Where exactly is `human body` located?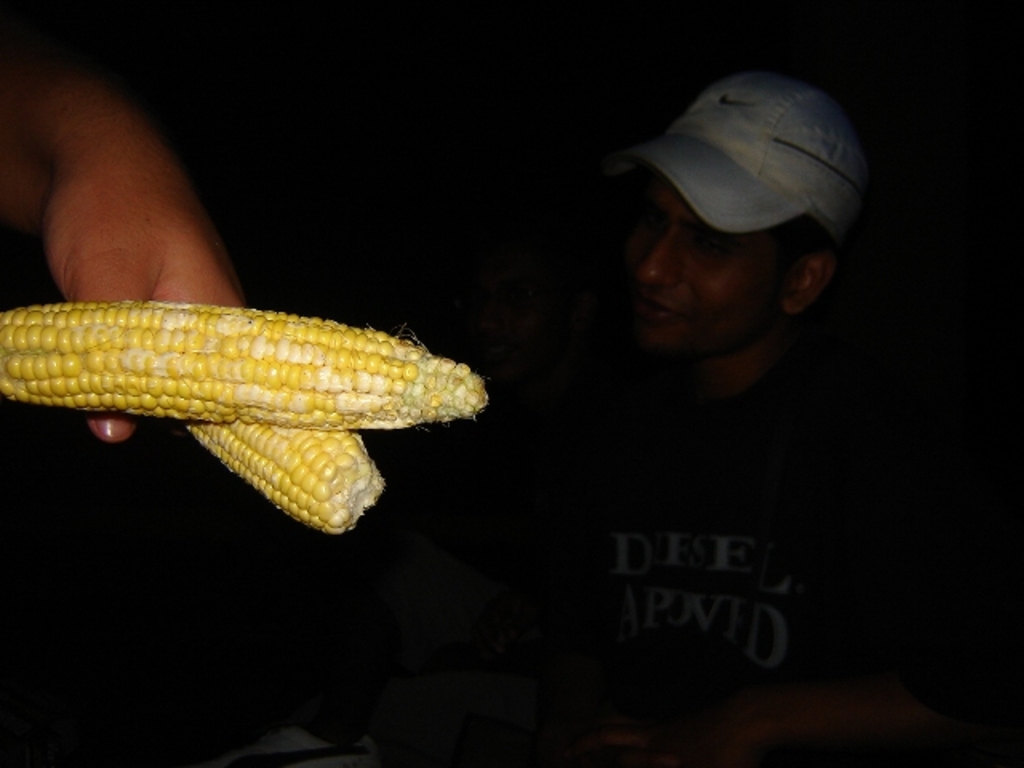
Its bounding box is {"x1": 558, "y1": 77, "x2": 906, "y2": 766}.
